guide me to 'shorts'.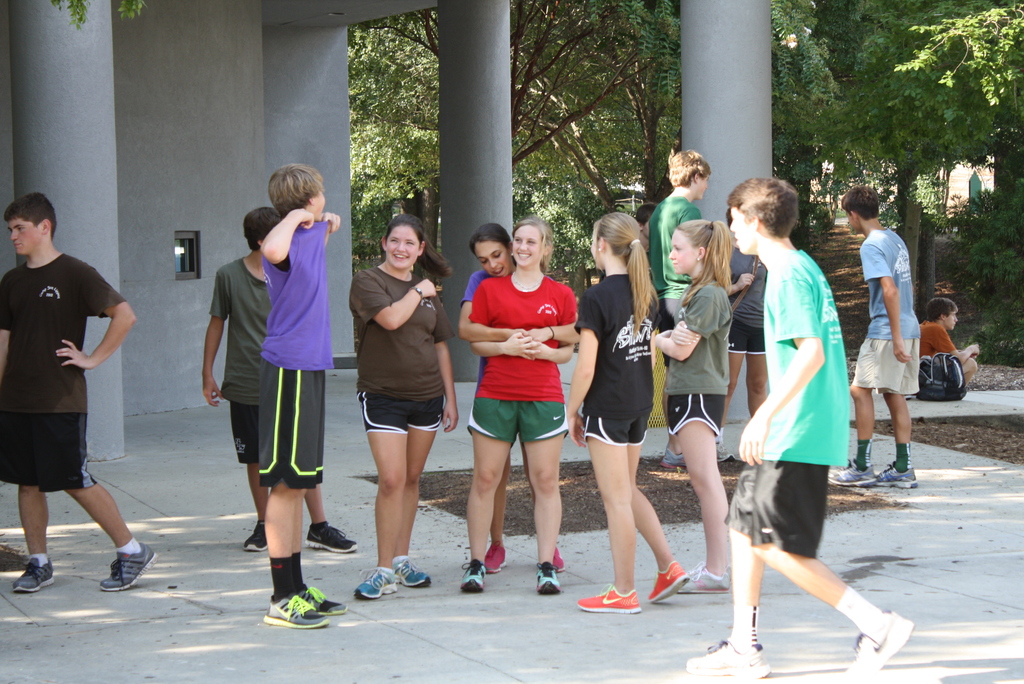
Guidance: (355, 391, 445, 439).
